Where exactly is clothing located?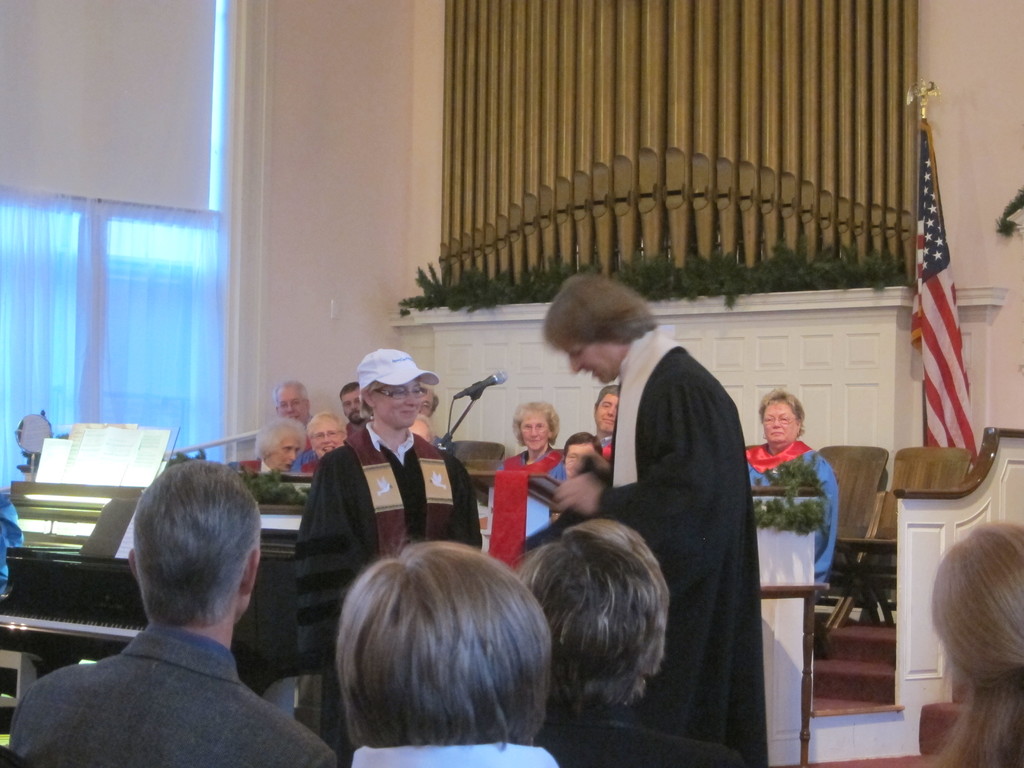
Its bounding box is box(8, 621, 339, 767).
